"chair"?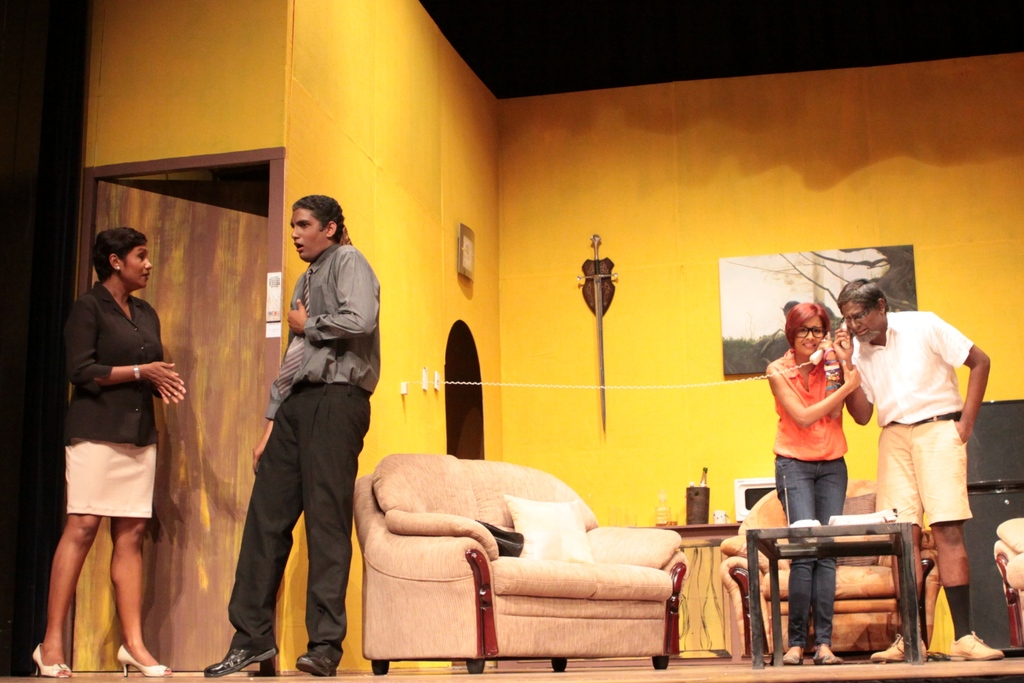
detection(717, 476, 939, 667)
